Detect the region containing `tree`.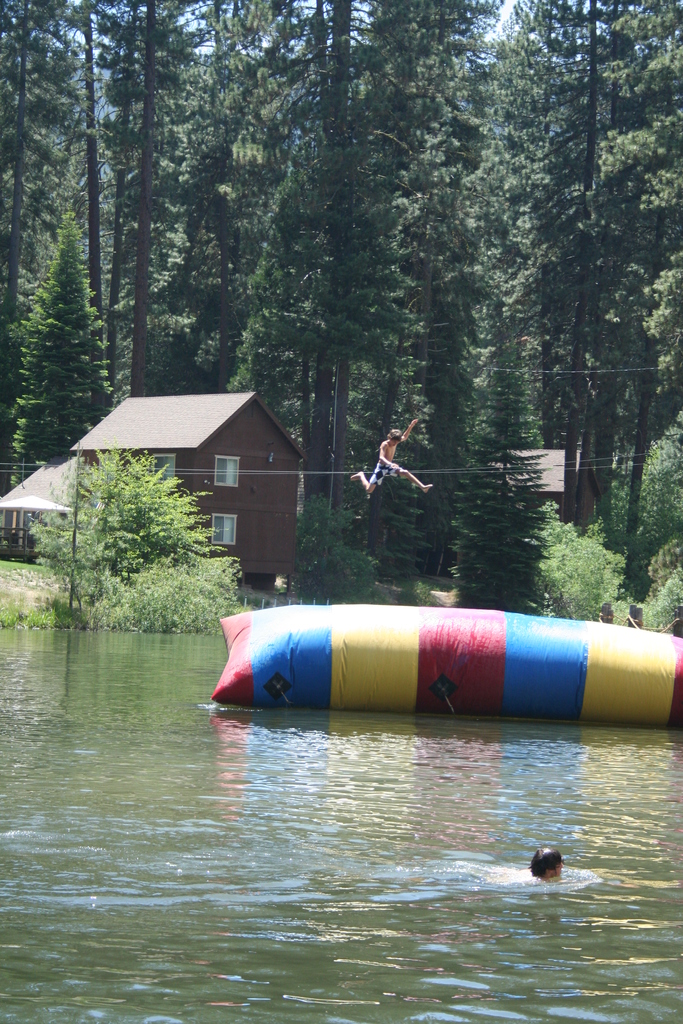
x1=0 y1=0 x2=101 y2=352.
